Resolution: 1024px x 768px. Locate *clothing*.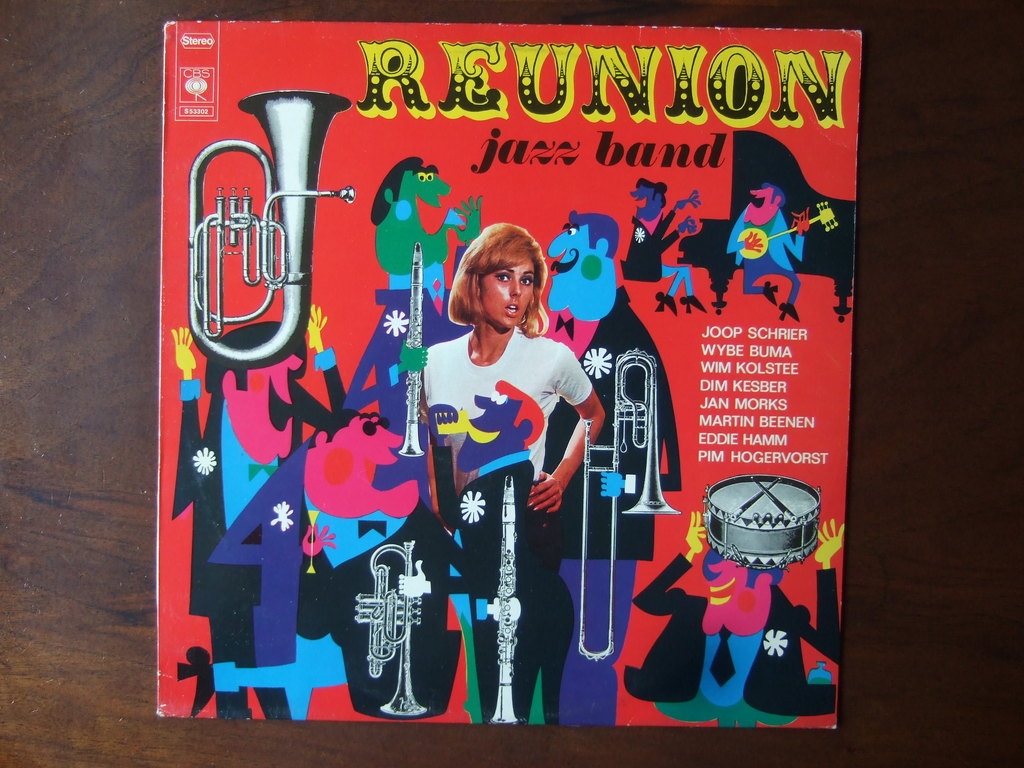
<bbox>170, 346, 347, 714</bbox>.
